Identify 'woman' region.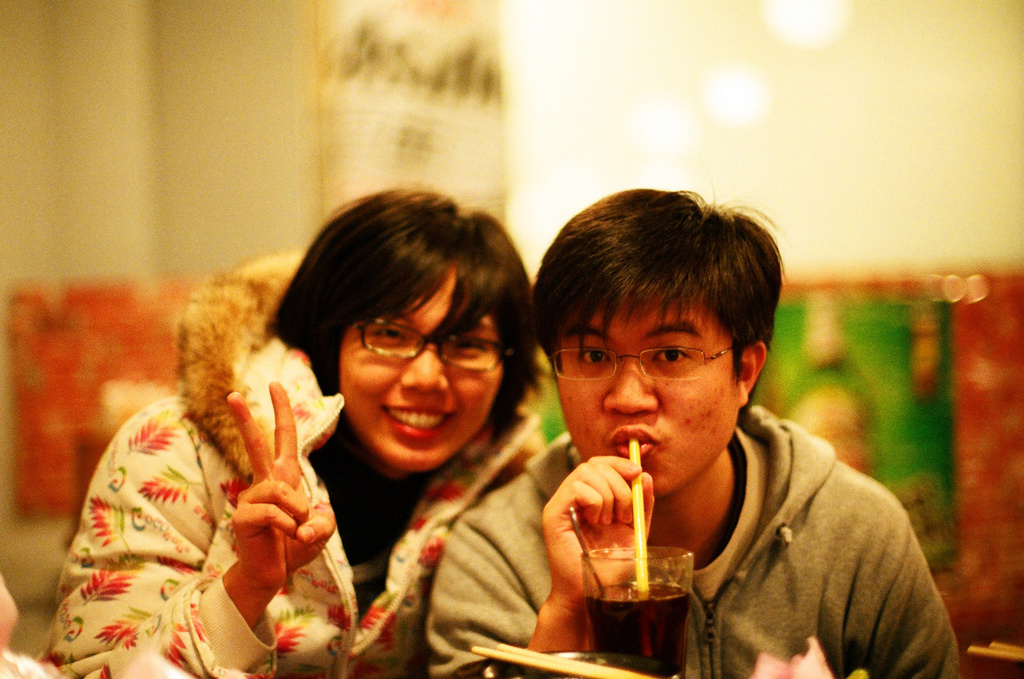
Region: (84, 165, 538, 636).
